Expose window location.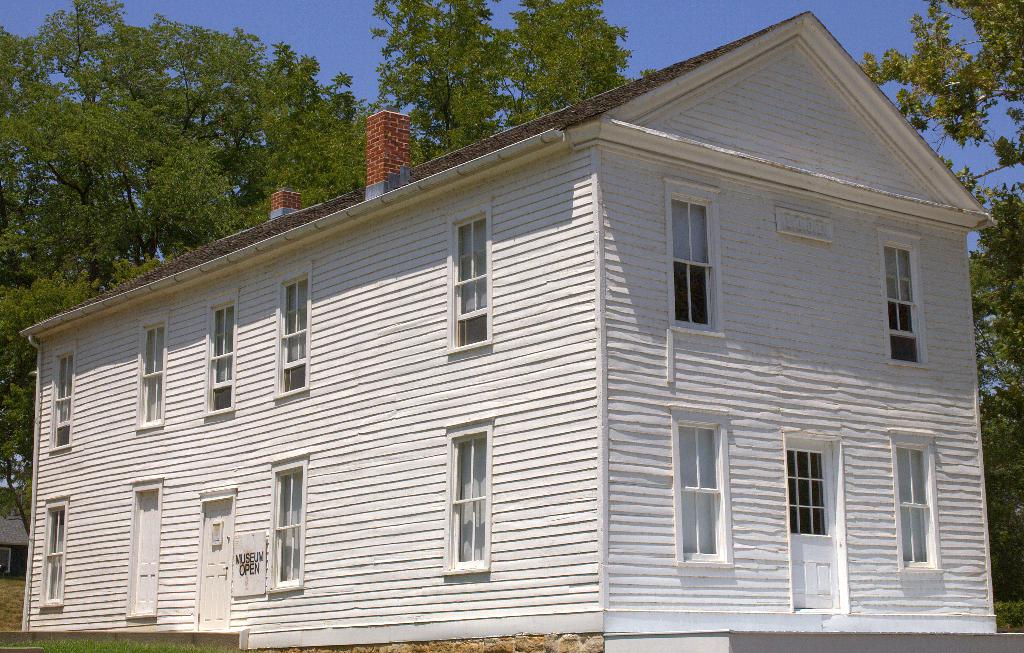
Exposed at crop(49, 341, 75, 453).
